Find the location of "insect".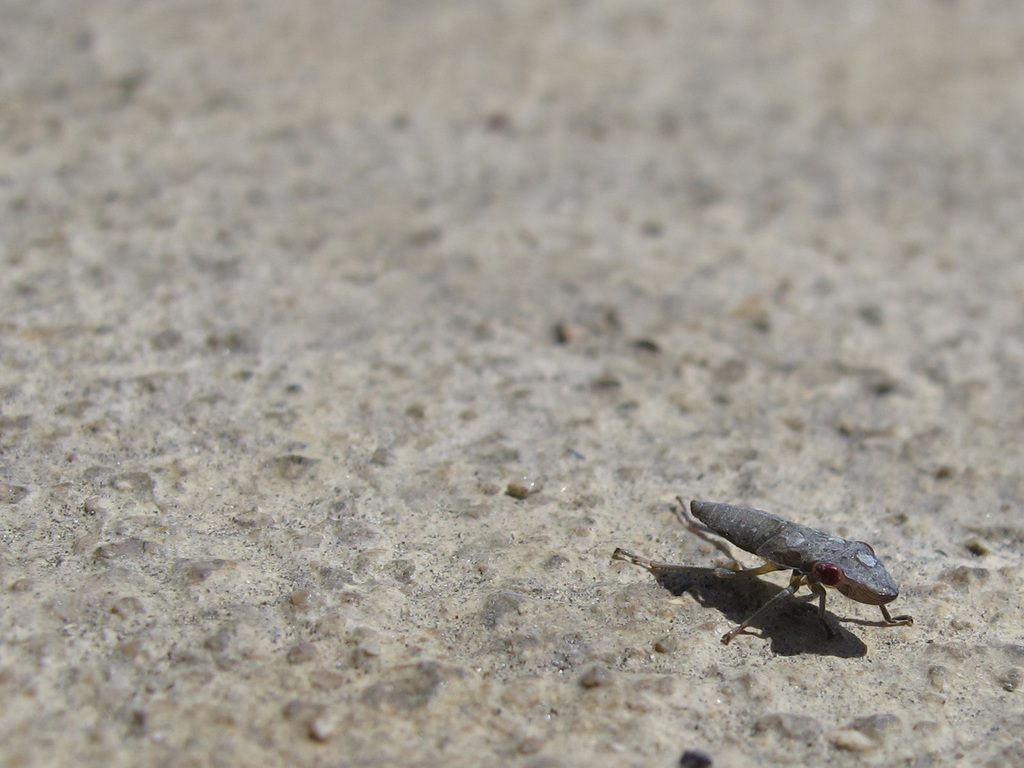
Location: BBox(614, 498, 909, 644).
